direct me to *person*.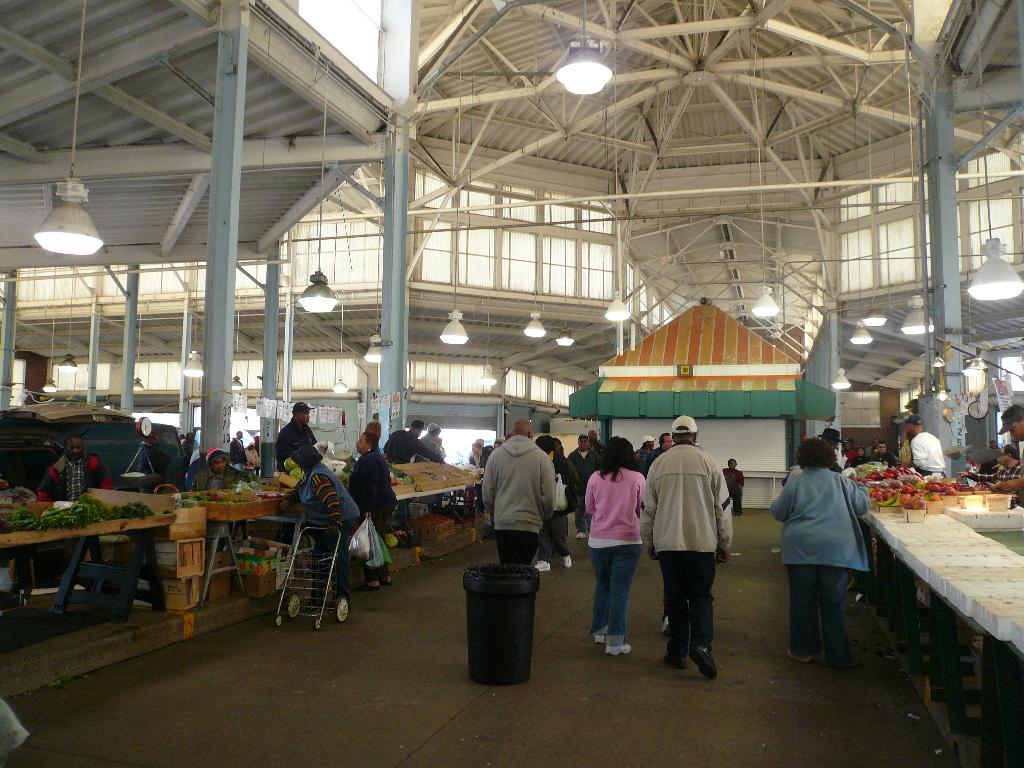
Direction: (412, 426, 445, 464).
